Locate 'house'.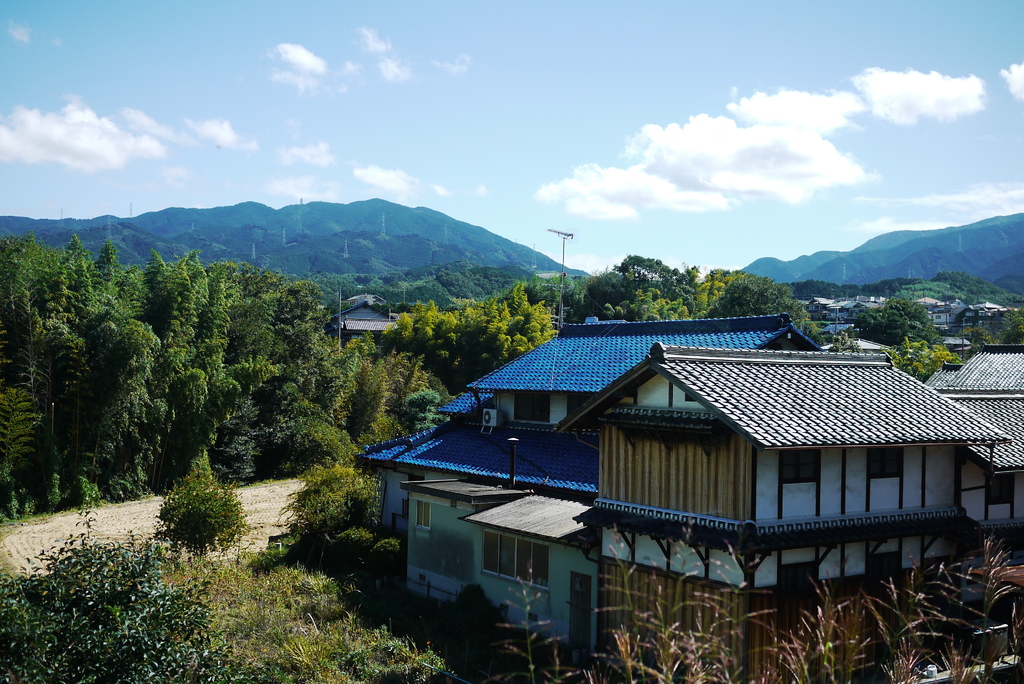
Bounding box: pyautogui.locateOnScreen(332, 297, 403, 342).
